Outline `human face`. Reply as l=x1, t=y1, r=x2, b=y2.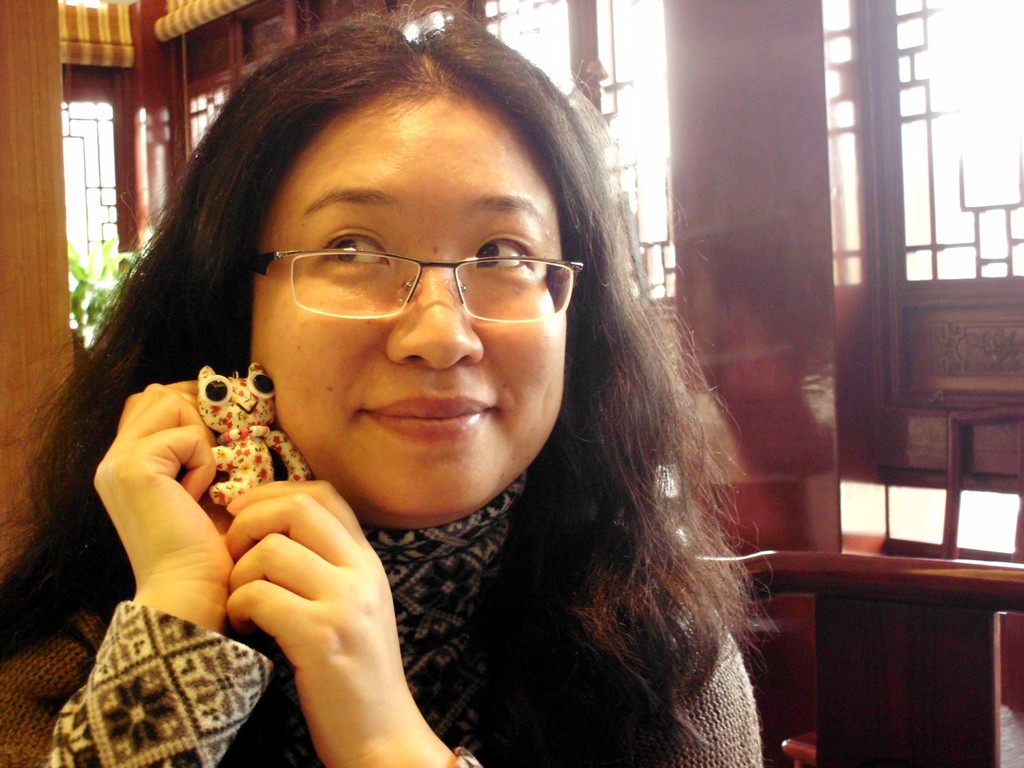
l=248, t=83, r=579, b=520.
